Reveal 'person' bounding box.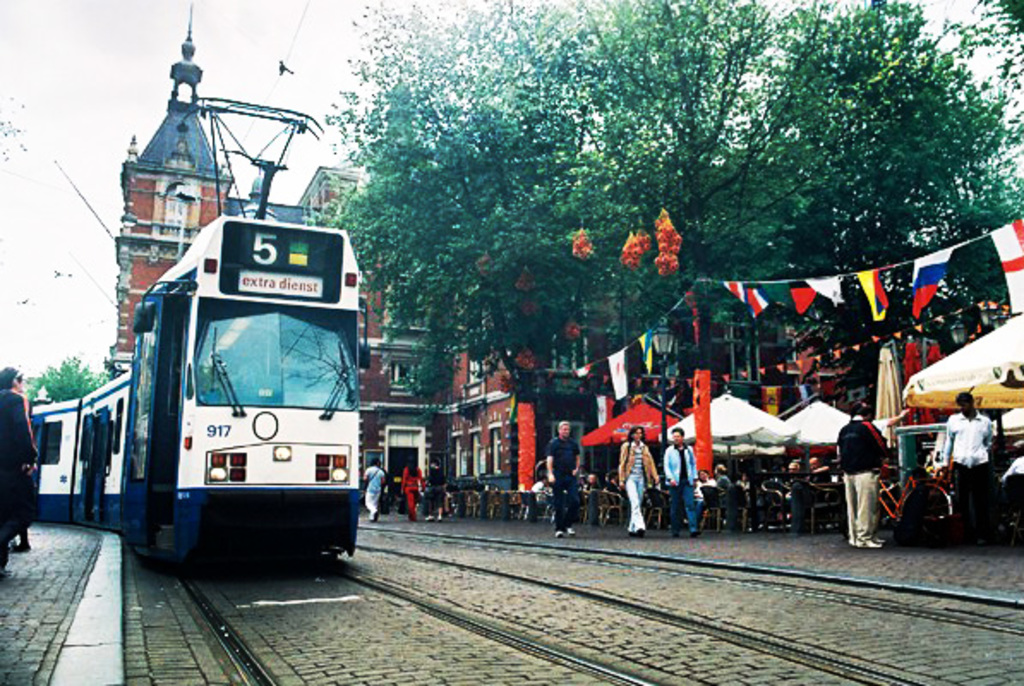
Revealed: detection(660, 424, 700, 533).
